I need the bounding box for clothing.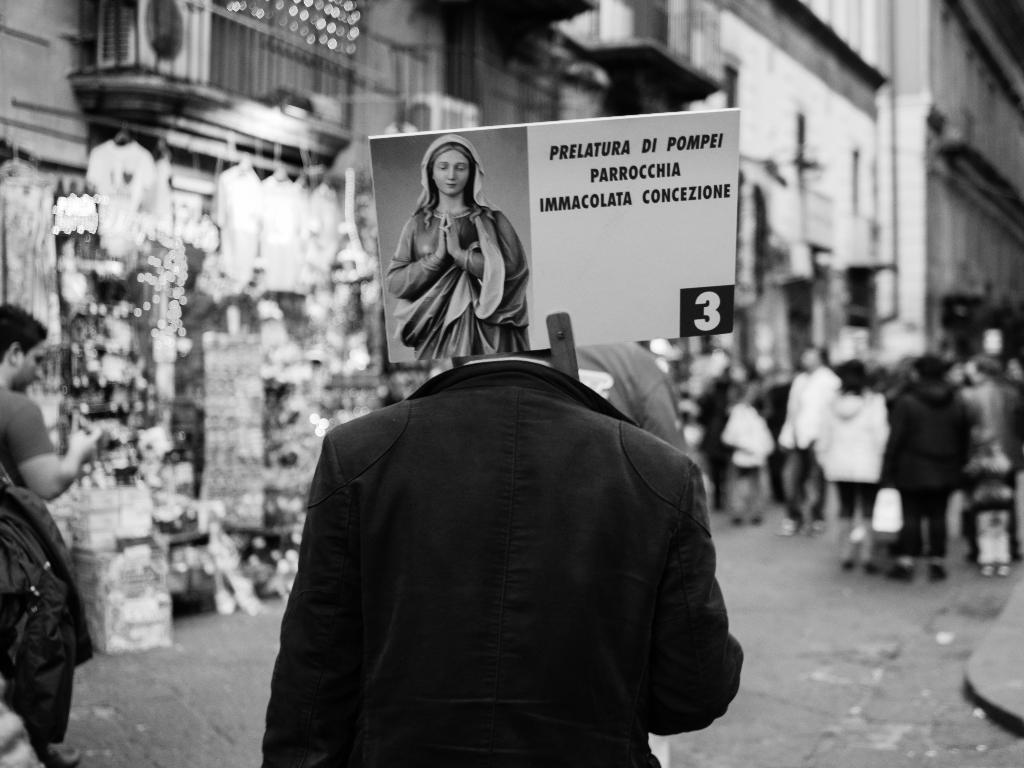
Here it is: [572, 335, 695, 462].
